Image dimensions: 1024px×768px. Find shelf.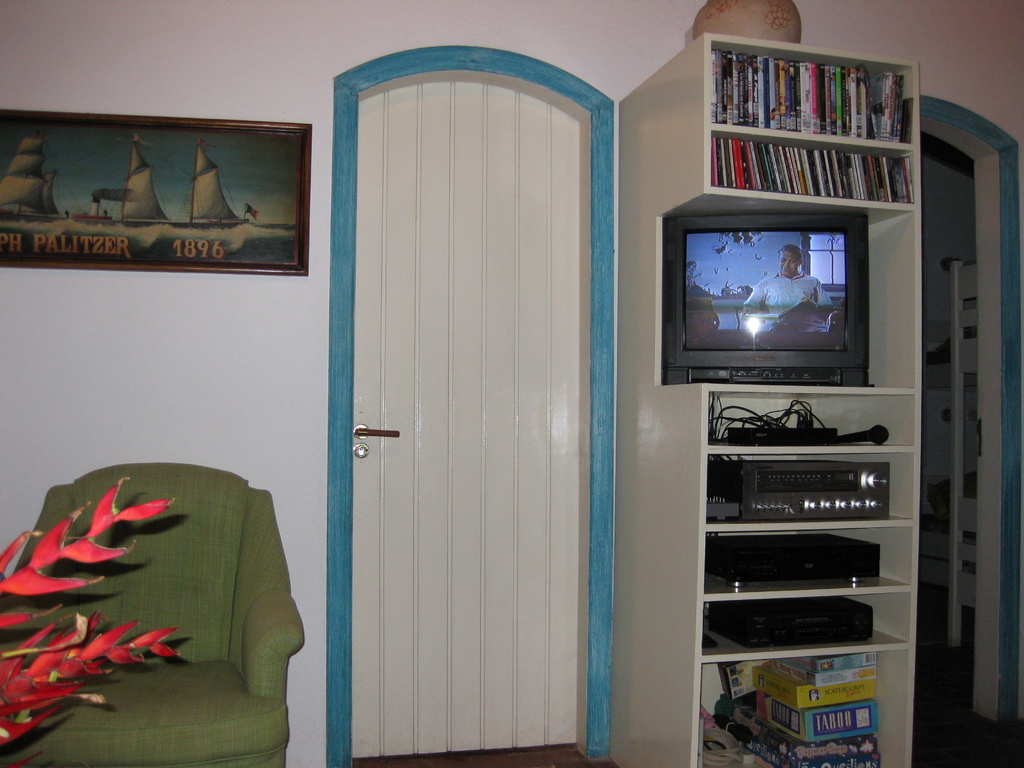
locate(700, 385, 918, 454).
